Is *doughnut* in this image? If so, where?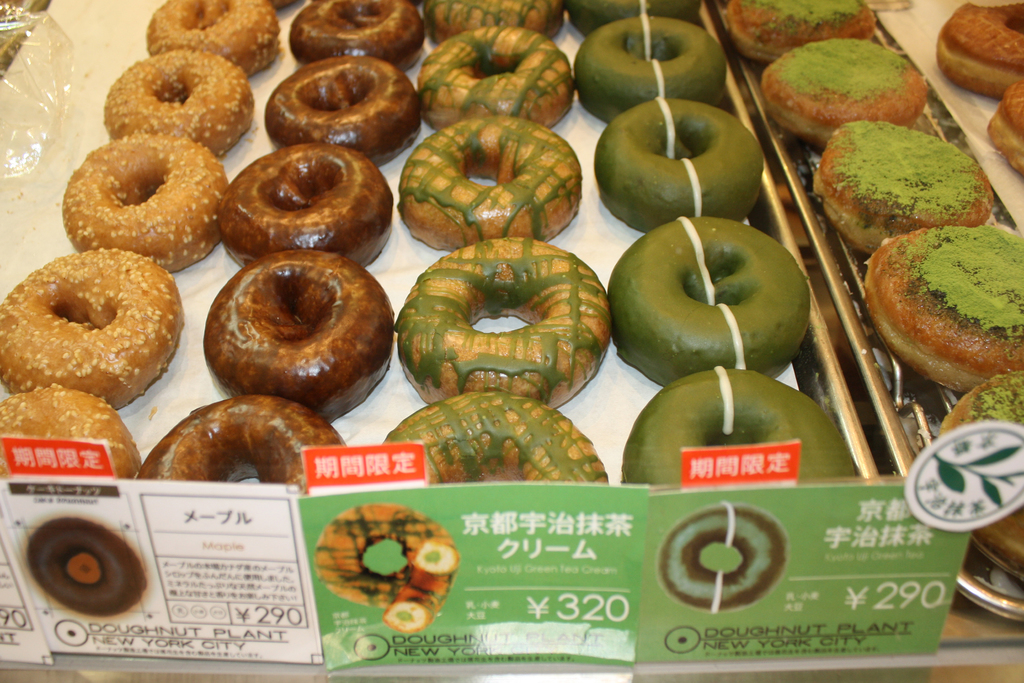
Yes, at bbox(26, 514, 141, 618).
